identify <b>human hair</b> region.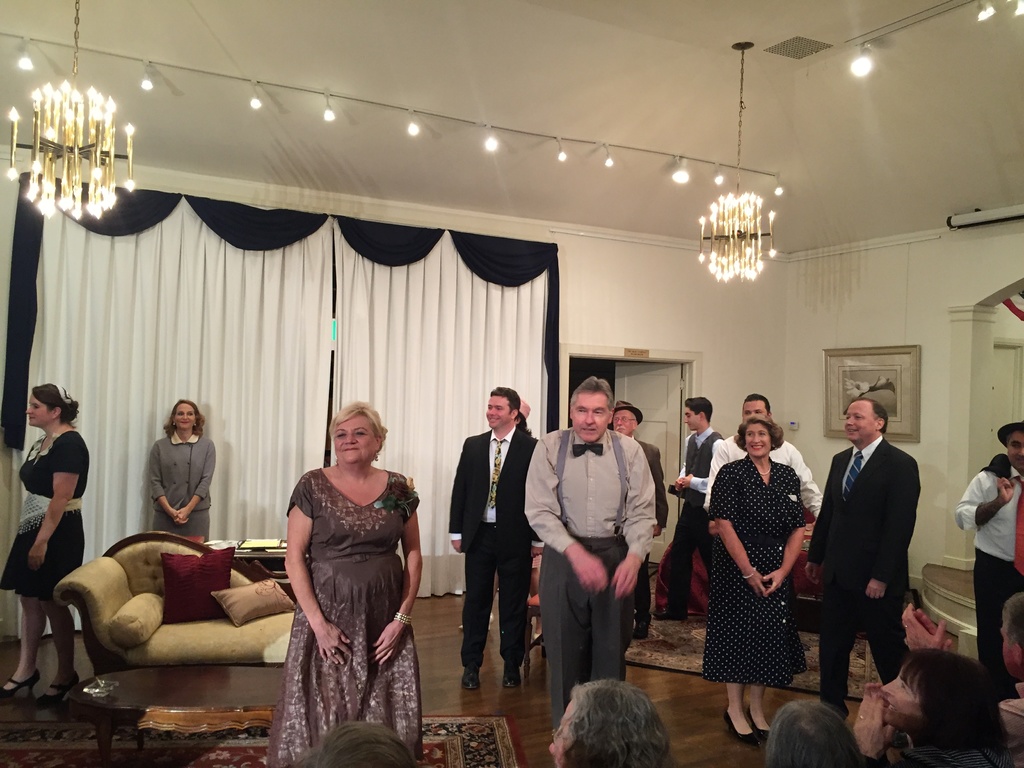
Region: <box>763,698,862,767</box>.
